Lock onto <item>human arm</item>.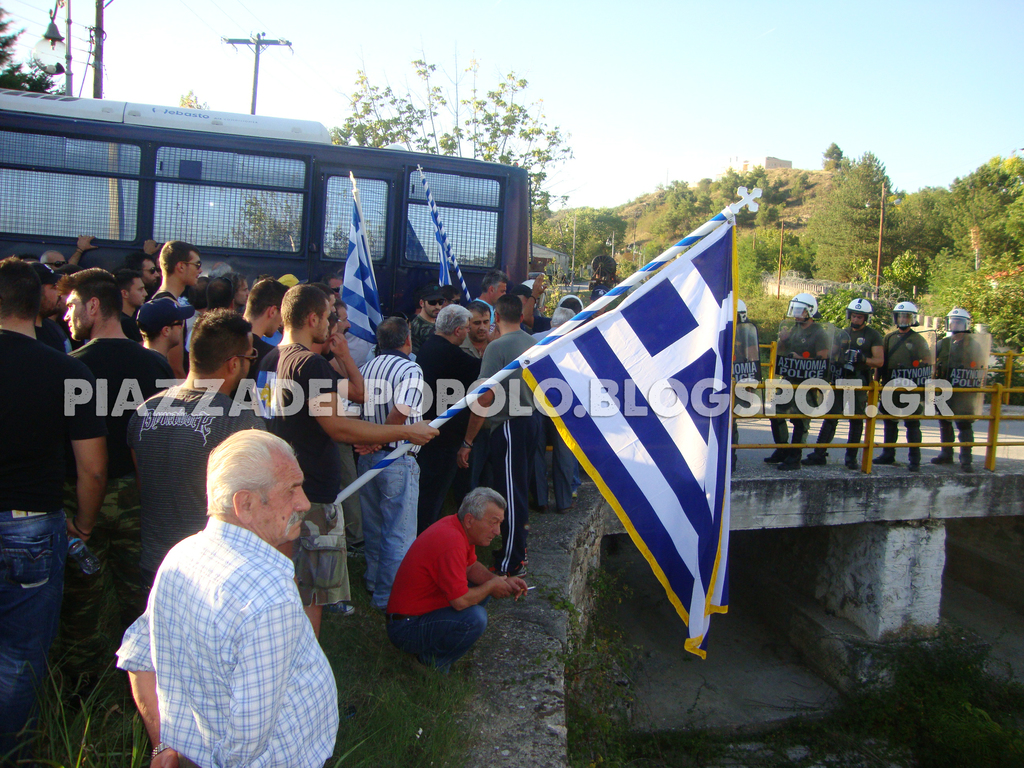
Locked: box(915, 337, 931, 385).
